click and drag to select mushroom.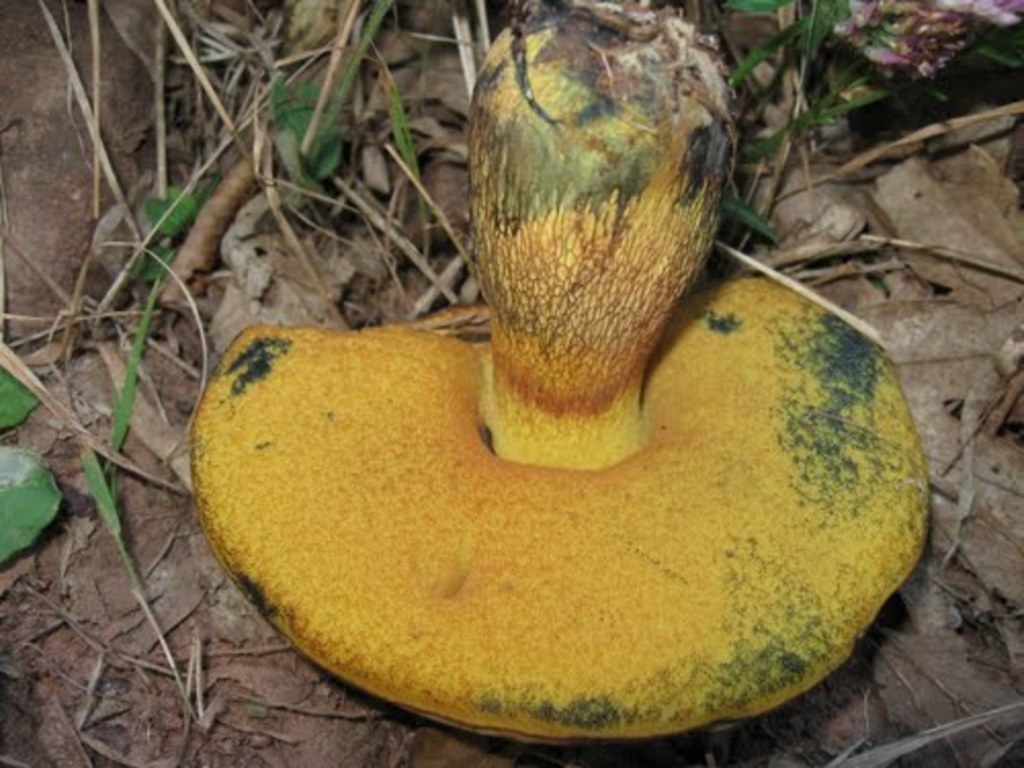
Selection: box(188, 0, 930, 745).
